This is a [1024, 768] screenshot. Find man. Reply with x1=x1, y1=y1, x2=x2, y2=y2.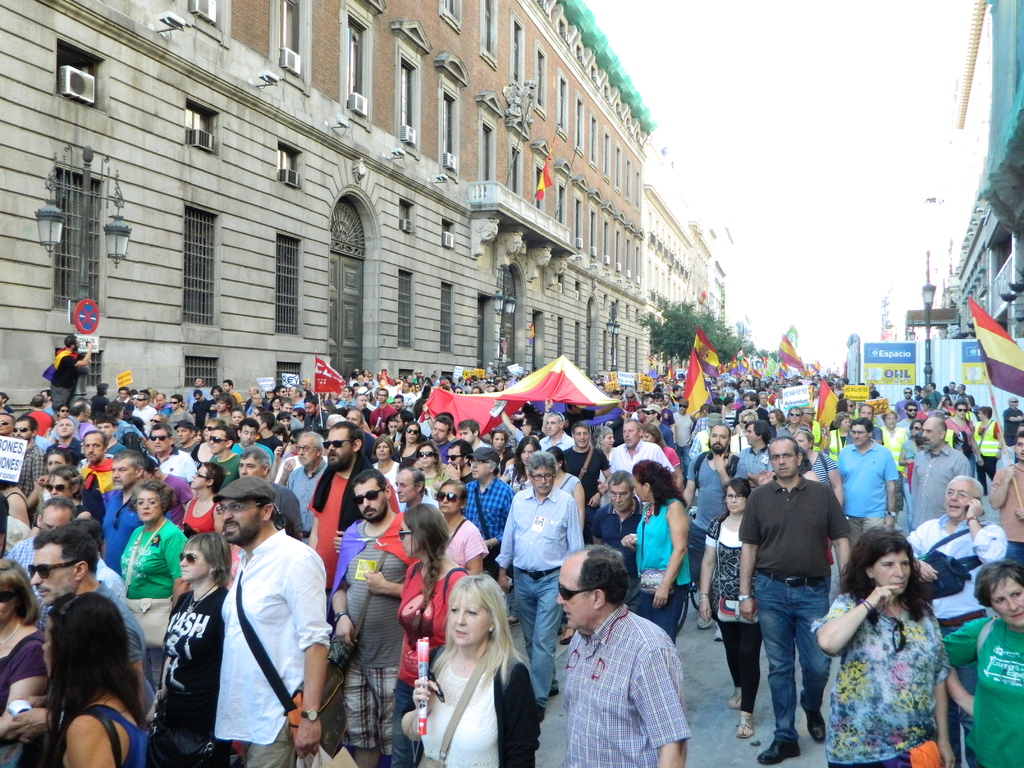
x1=102, y1=449, x2=173, y2=579.
